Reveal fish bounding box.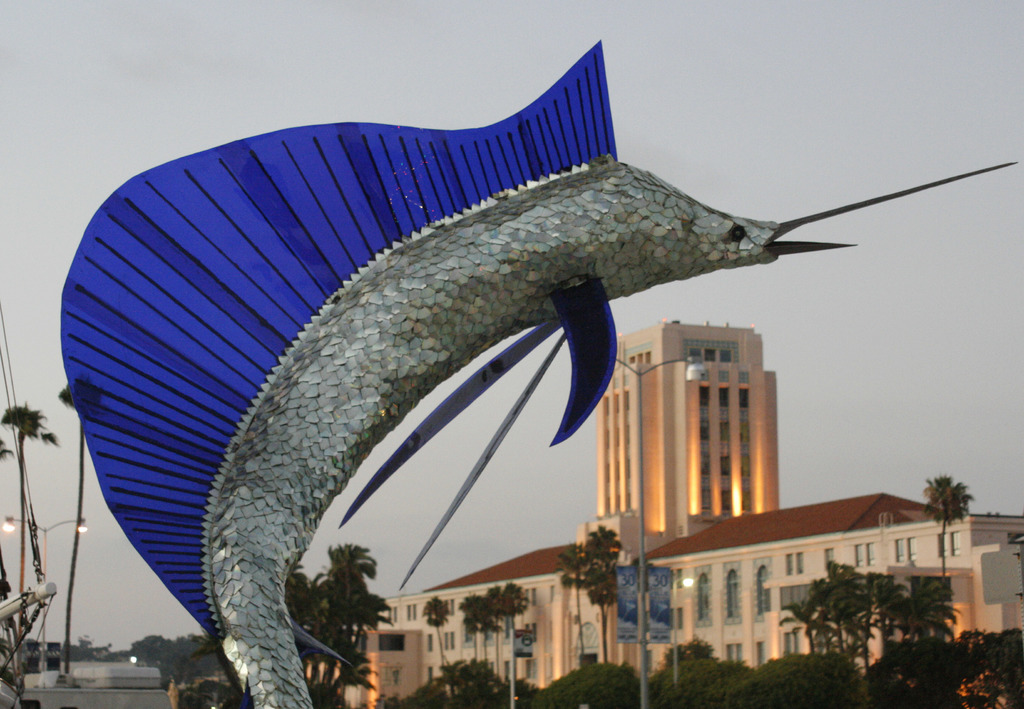
Revealed: <region>57, 38, 1016, 708</region>.
